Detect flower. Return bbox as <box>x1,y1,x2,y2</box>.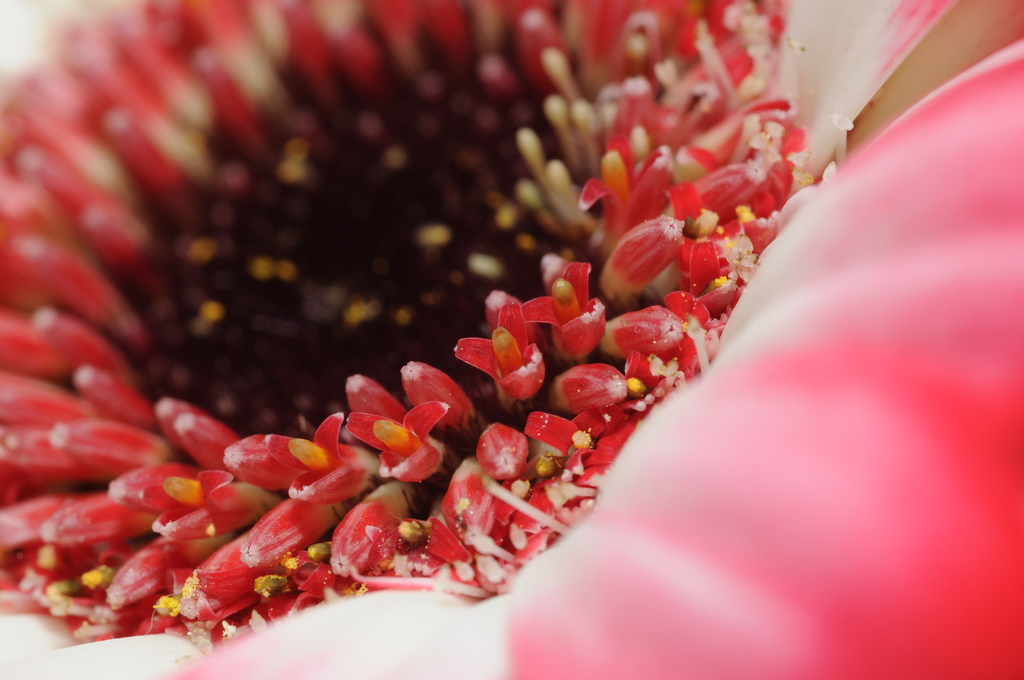
<box>0,0,1023,679</box>.
